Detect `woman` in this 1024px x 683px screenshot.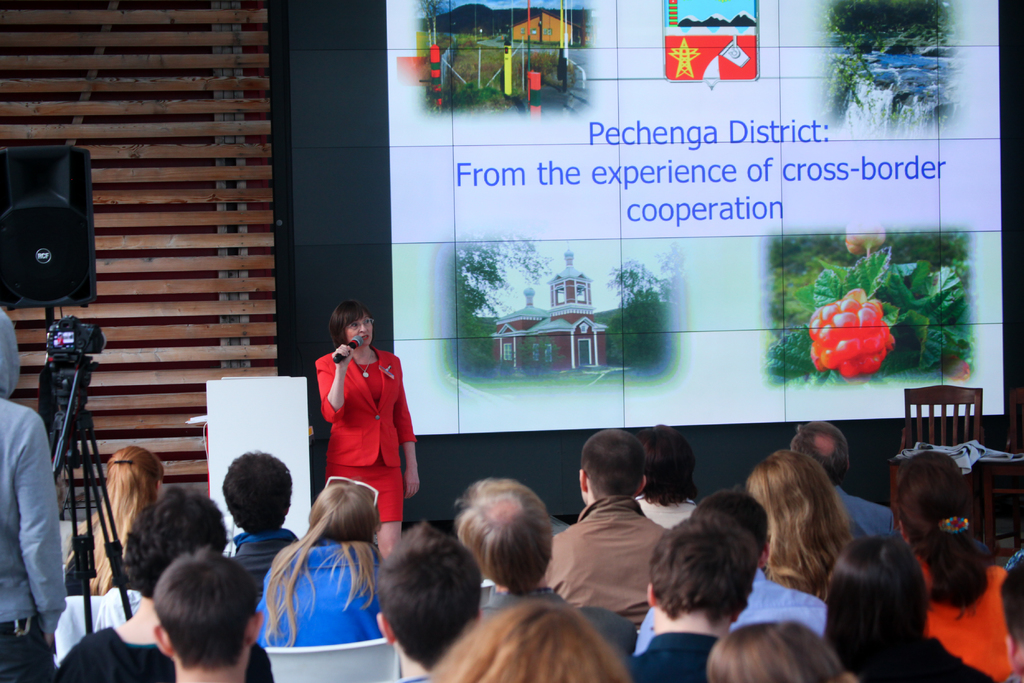
Detection: left=255, top=483, right=380, bottom=651.
